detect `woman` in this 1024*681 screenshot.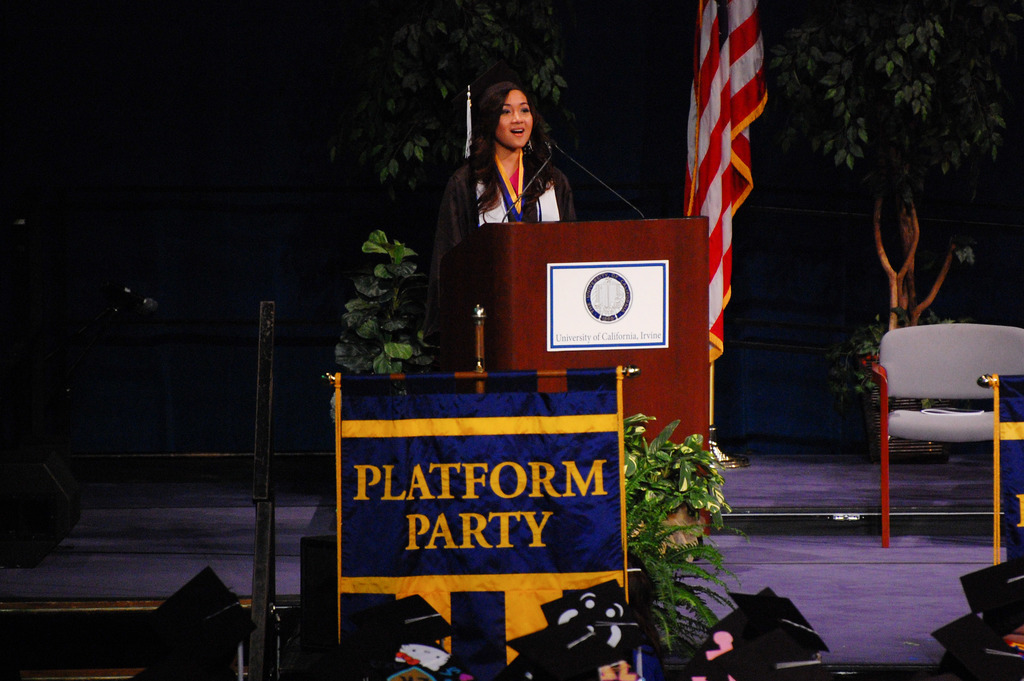
Detection: l=458, t=71, r=579, b=250.
